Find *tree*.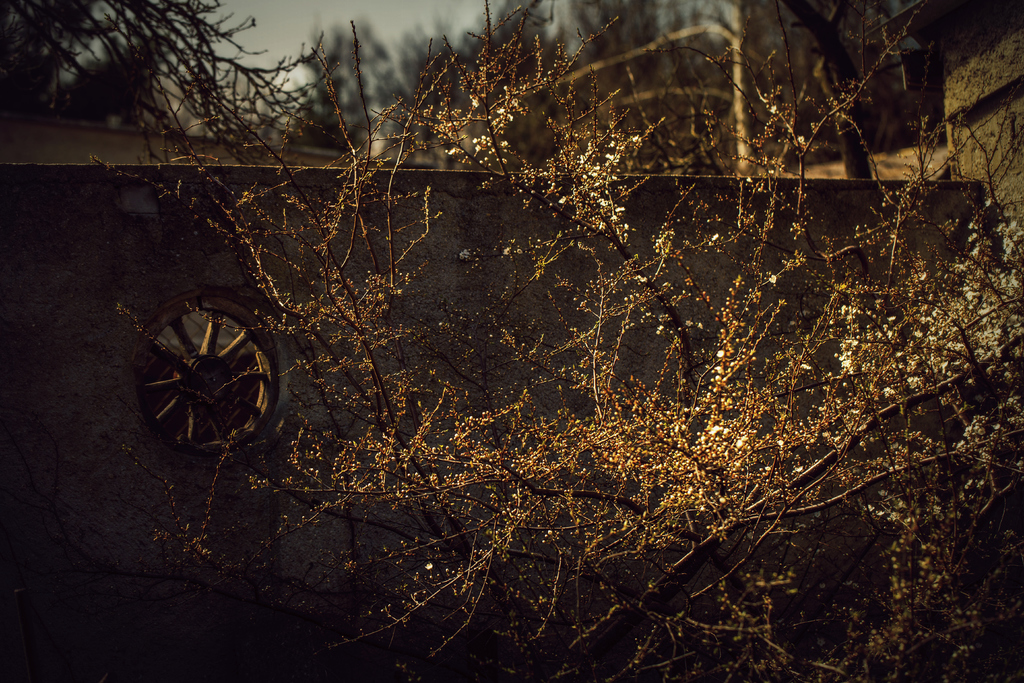
Rect(84, 0, 1023, 682).
